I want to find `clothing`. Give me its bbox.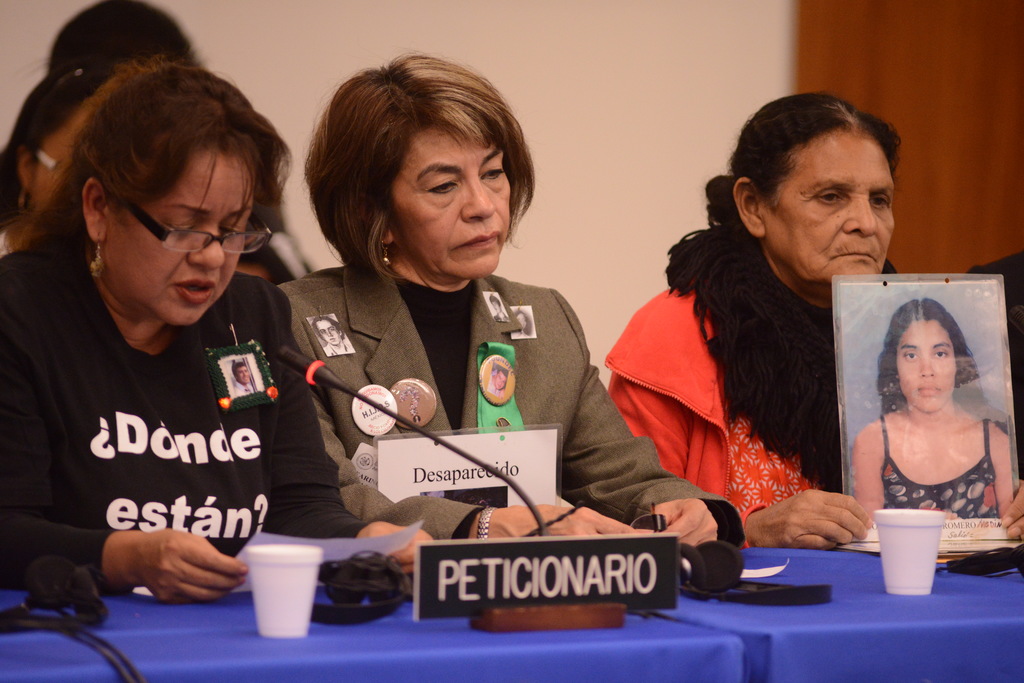
{"left": 264, "top": 241, "right": 740, "bottom": 567}.
